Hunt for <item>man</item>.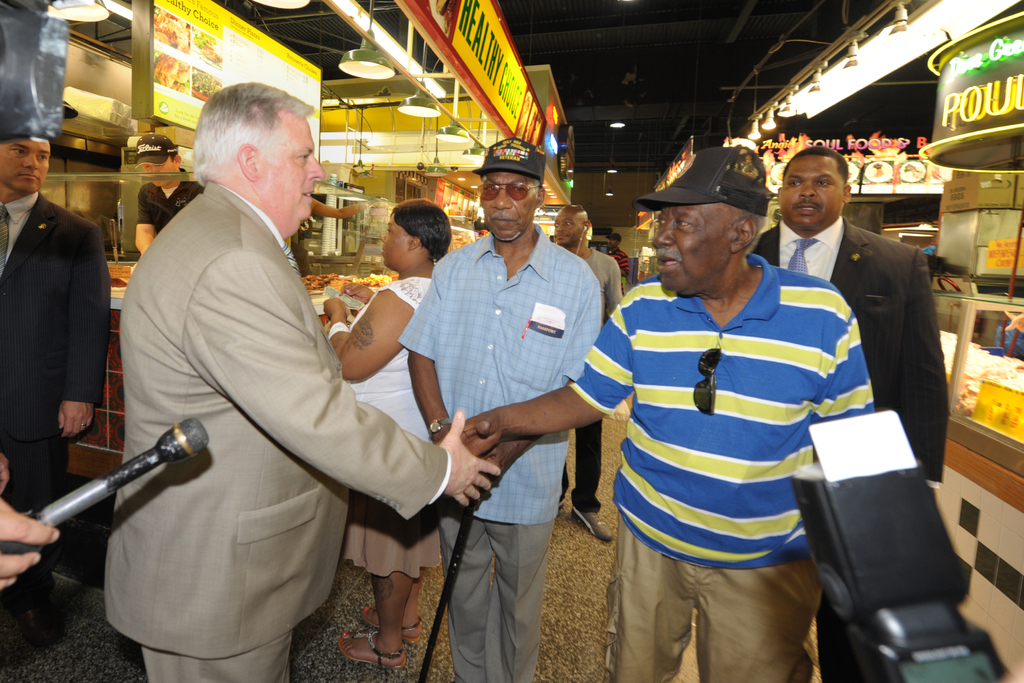
Hunted down at x1=102, y1=79, x2=499, y2=682.
